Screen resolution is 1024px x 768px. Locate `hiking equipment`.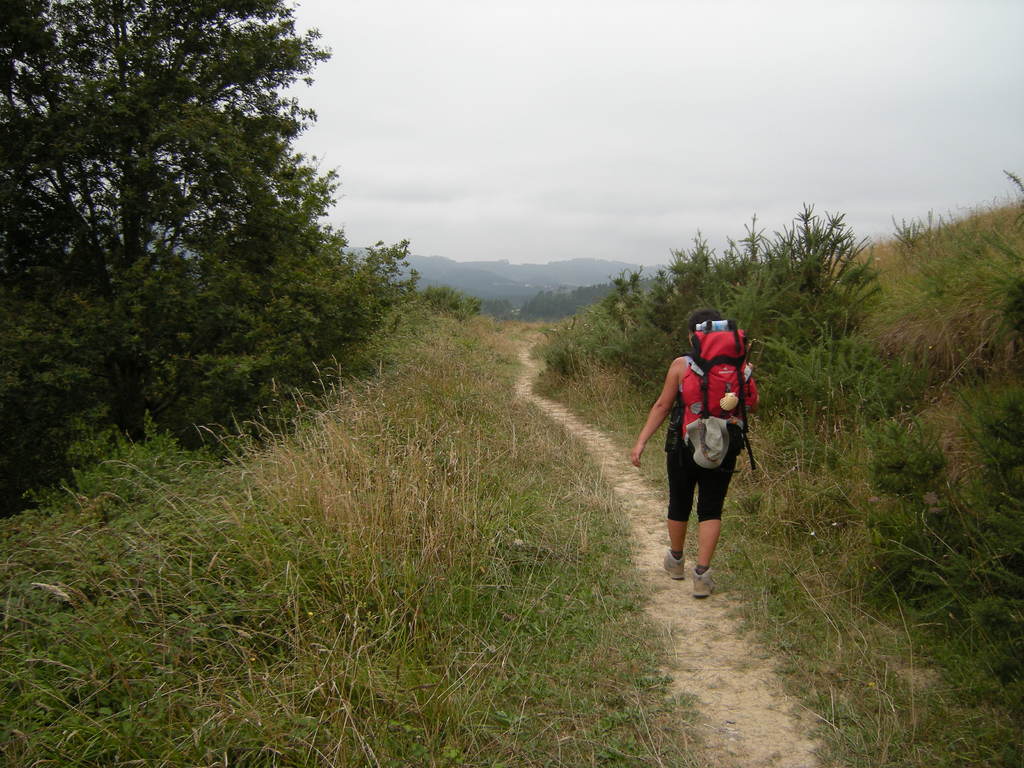
<bbox>662, 551, 689, 576</bbox>.
